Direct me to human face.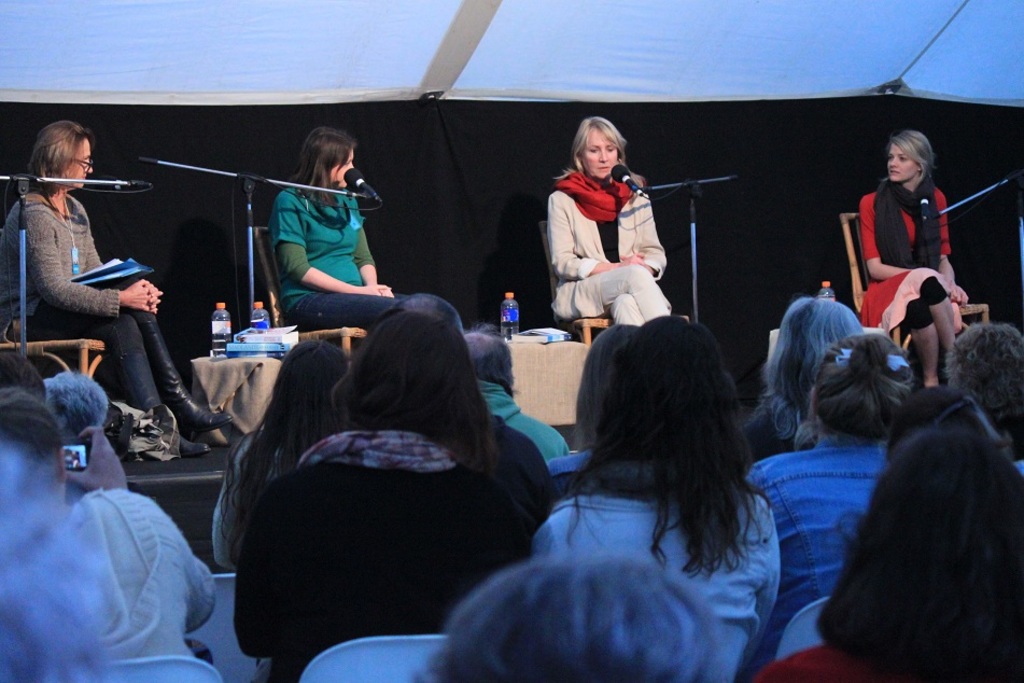
Direction: Rect(883, 141, 918, 189).
